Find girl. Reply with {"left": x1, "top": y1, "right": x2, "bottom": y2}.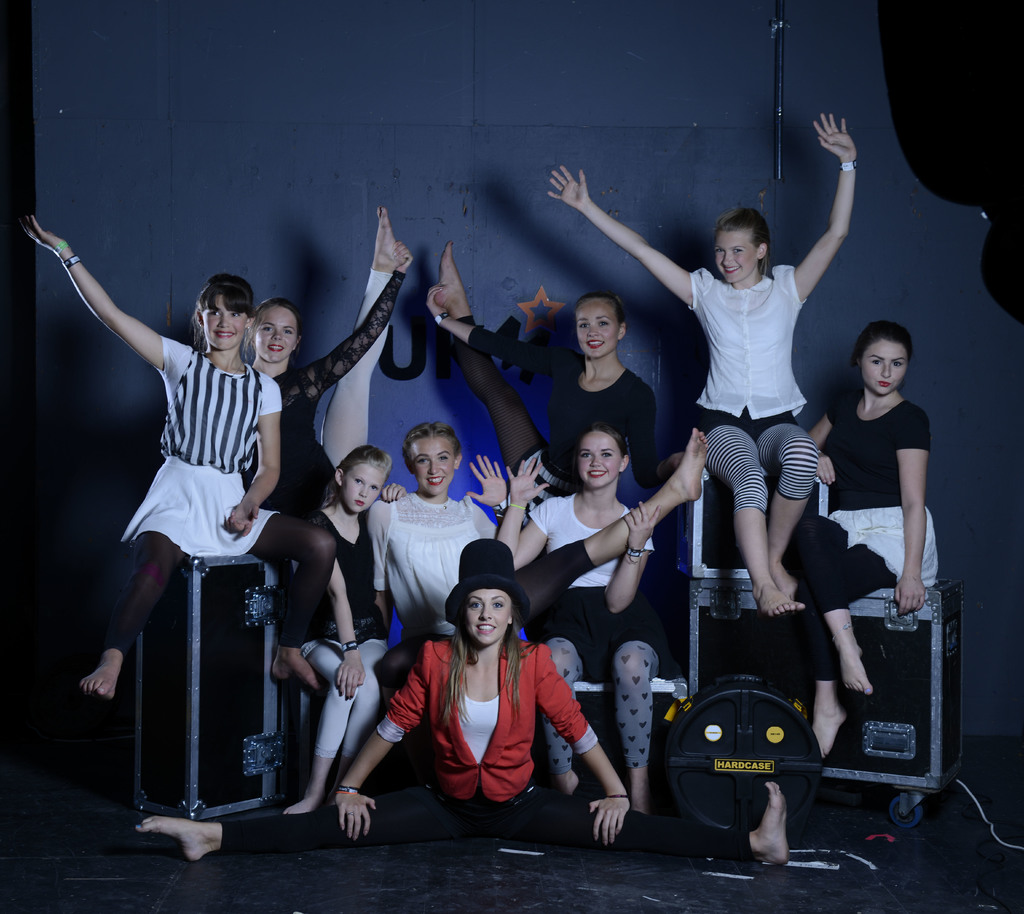
{"left": 135, "top": 540, "right": 781, "bottom": 863}.
